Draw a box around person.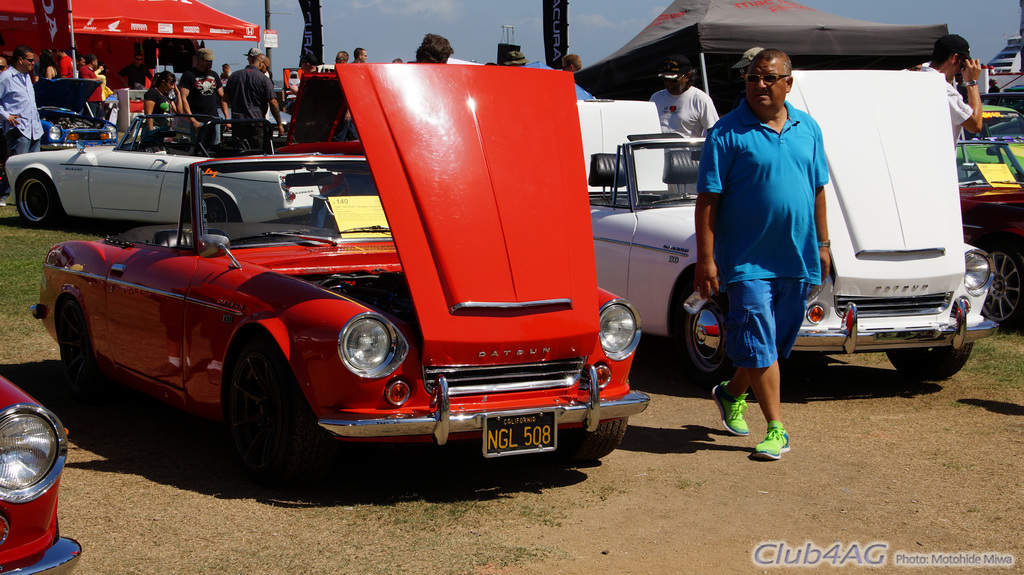
77, 51, 84, 75.
